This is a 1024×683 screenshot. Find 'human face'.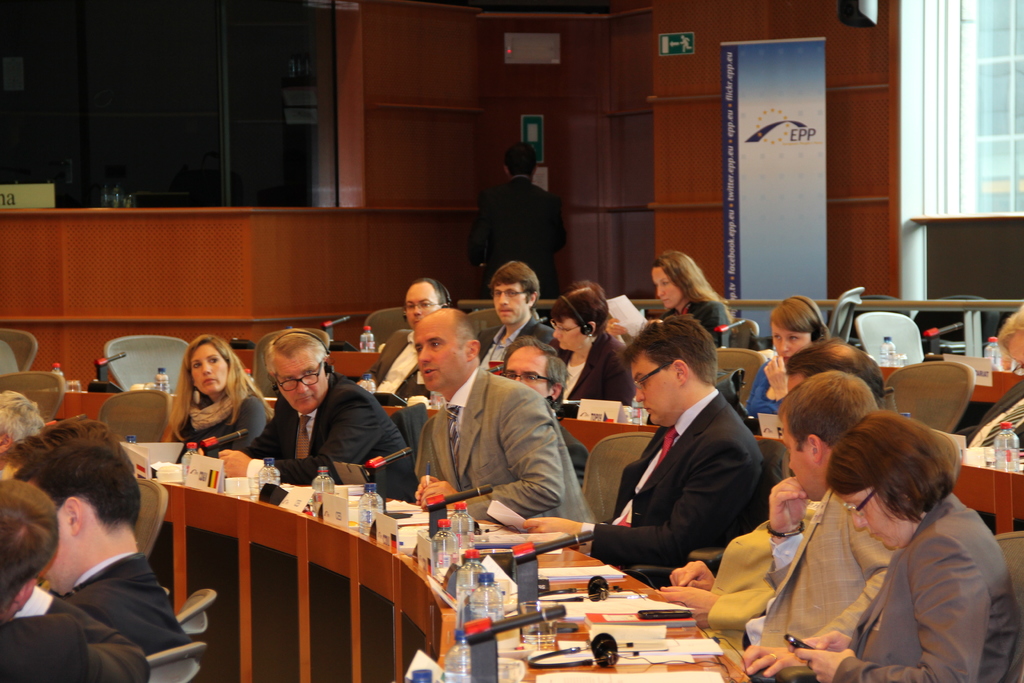
Bounding box: 413,315,472,396.
